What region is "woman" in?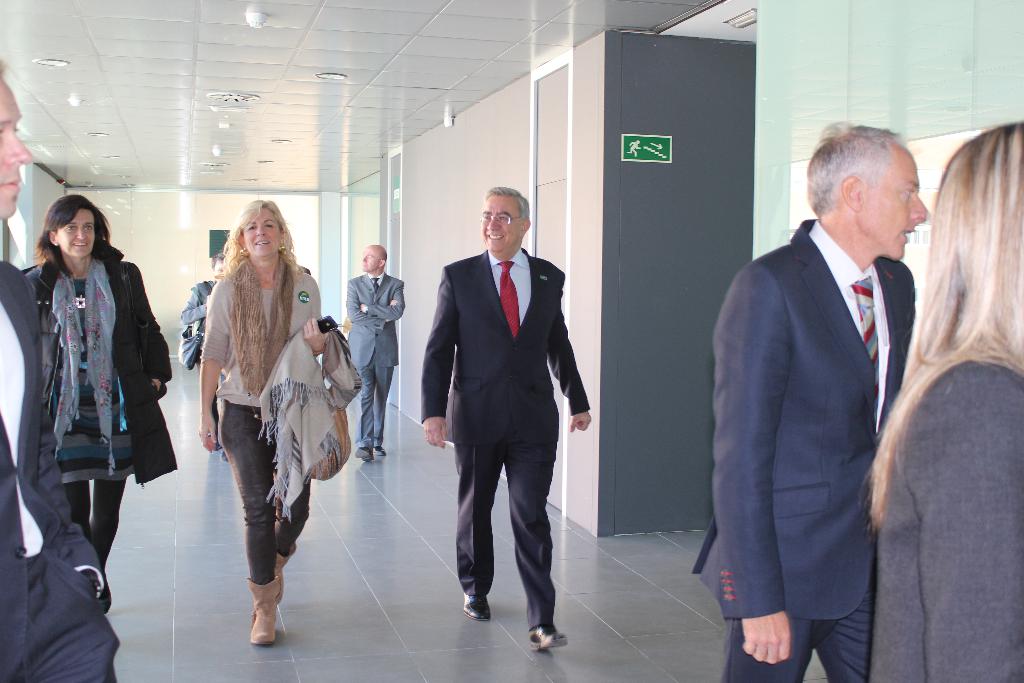
<box>860,120,1023,682</box>.
